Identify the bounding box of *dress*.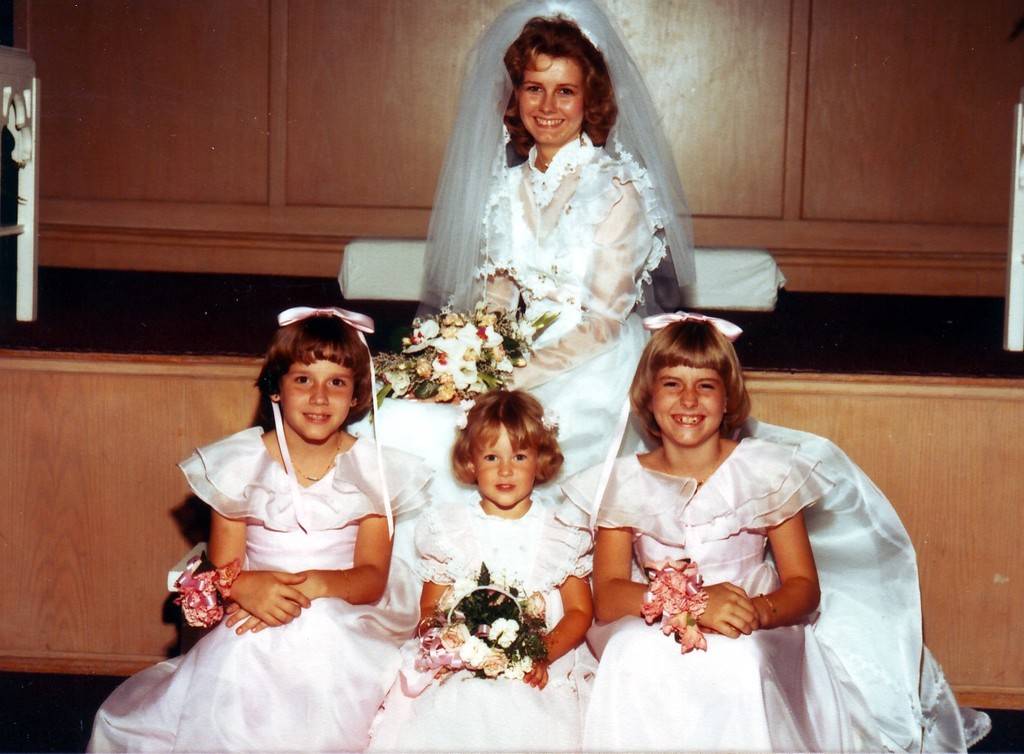
BBox(556, 419, 991, 753).
